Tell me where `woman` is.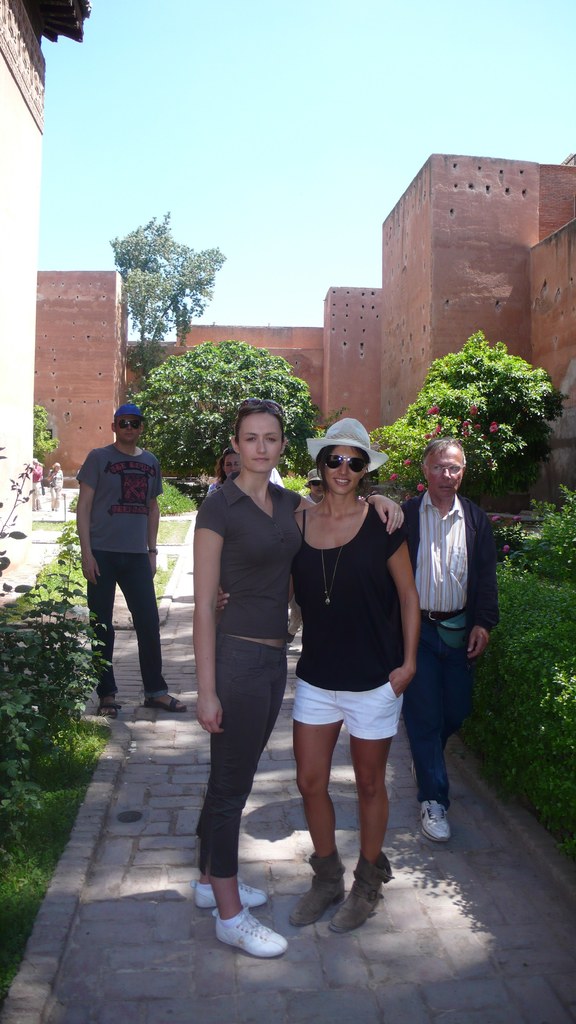
`woman` is at l=288, t=468, r=324, b=646.
